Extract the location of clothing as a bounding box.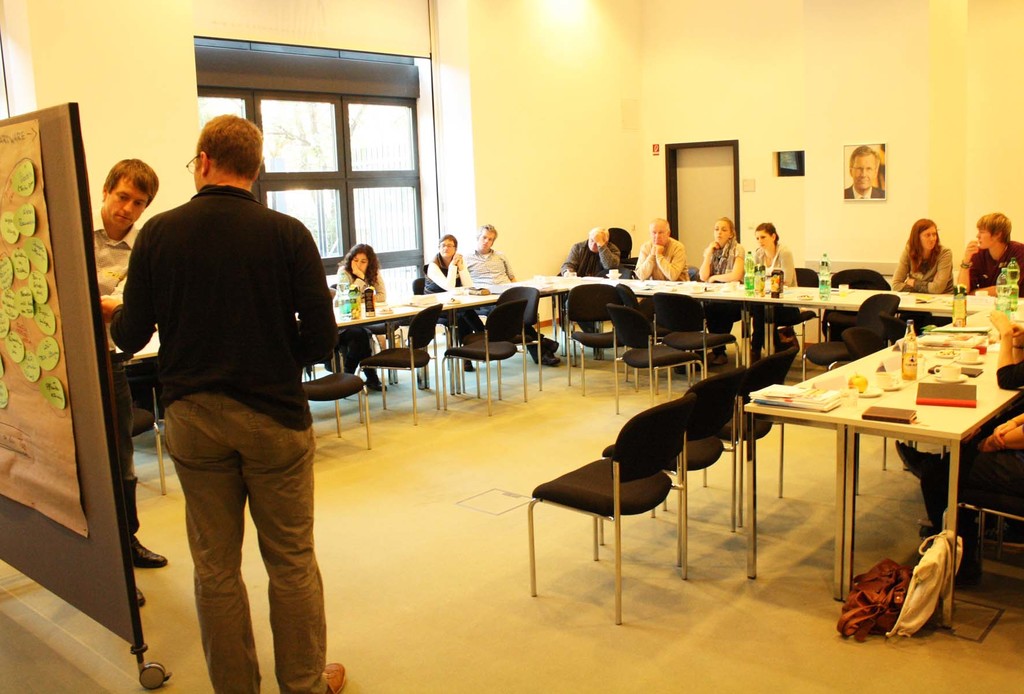
l=995, t=360, r=1023, b=393.
